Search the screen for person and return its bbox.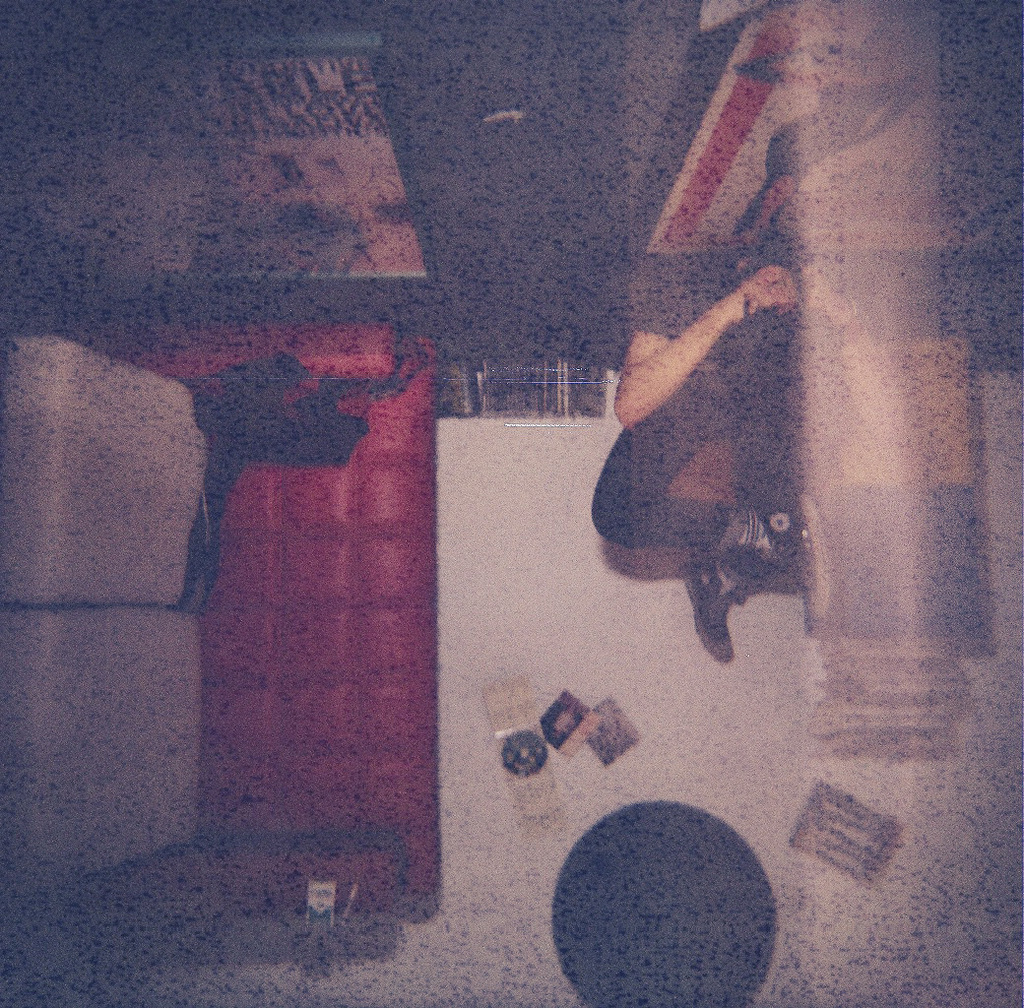
Found: select_region(589, 196, 814, 649).
